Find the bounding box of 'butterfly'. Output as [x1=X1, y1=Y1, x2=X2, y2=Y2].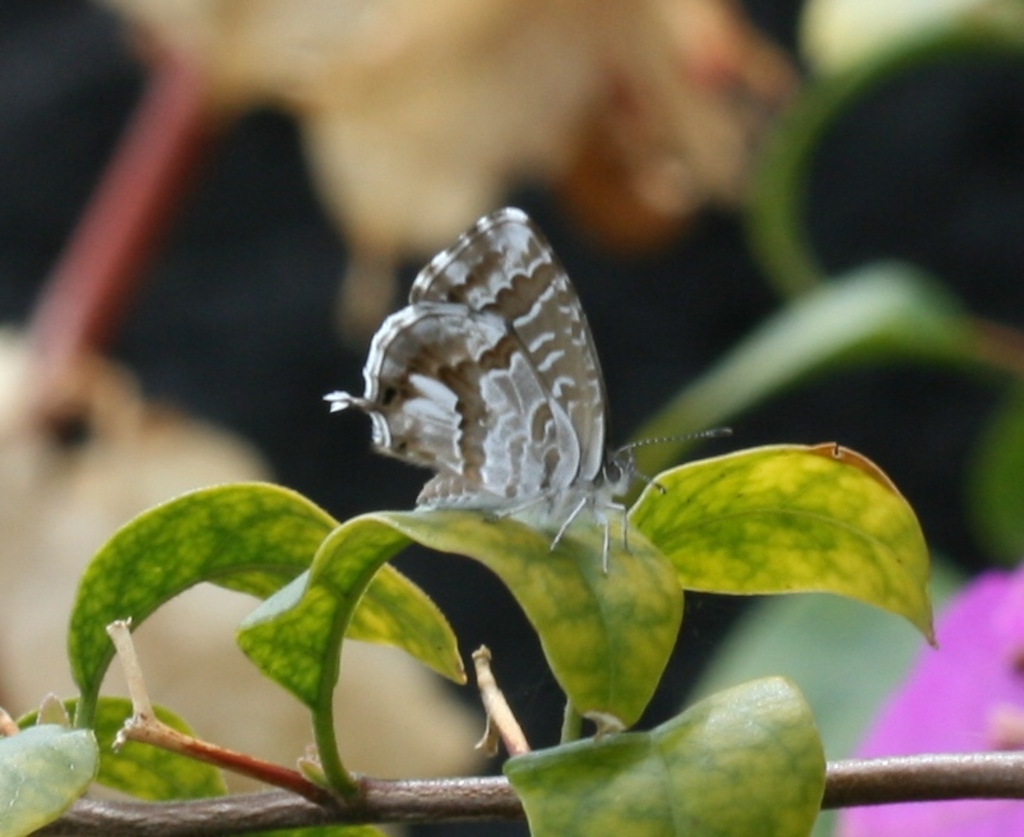
[x1=319, y1=203, x2=736, y2=578].
